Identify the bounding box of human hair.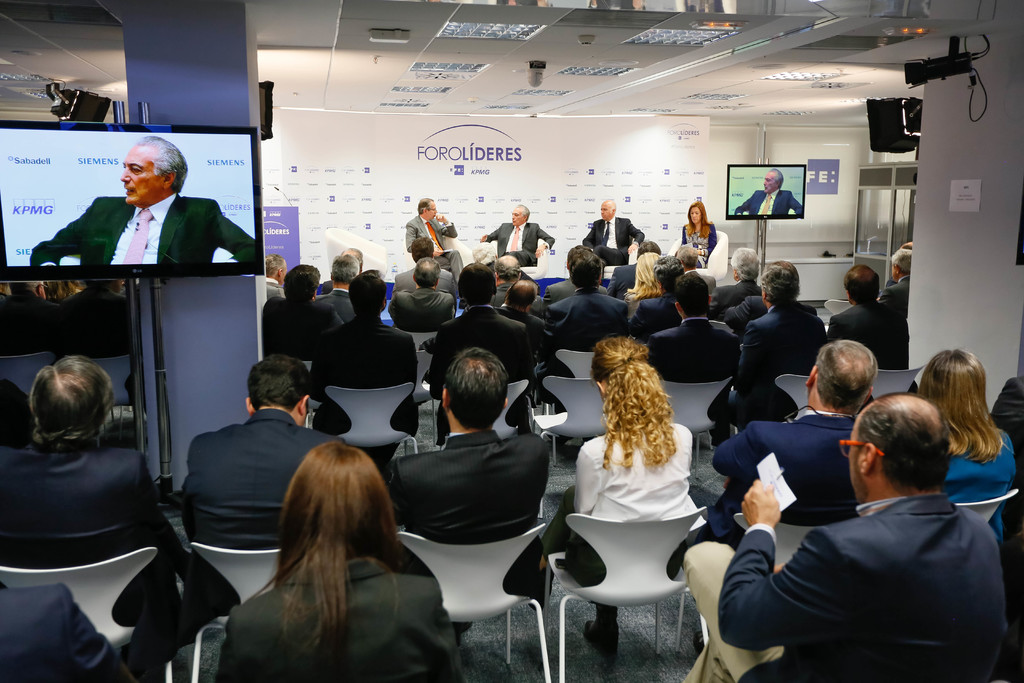
BBox(266, 254, 286, 277).
